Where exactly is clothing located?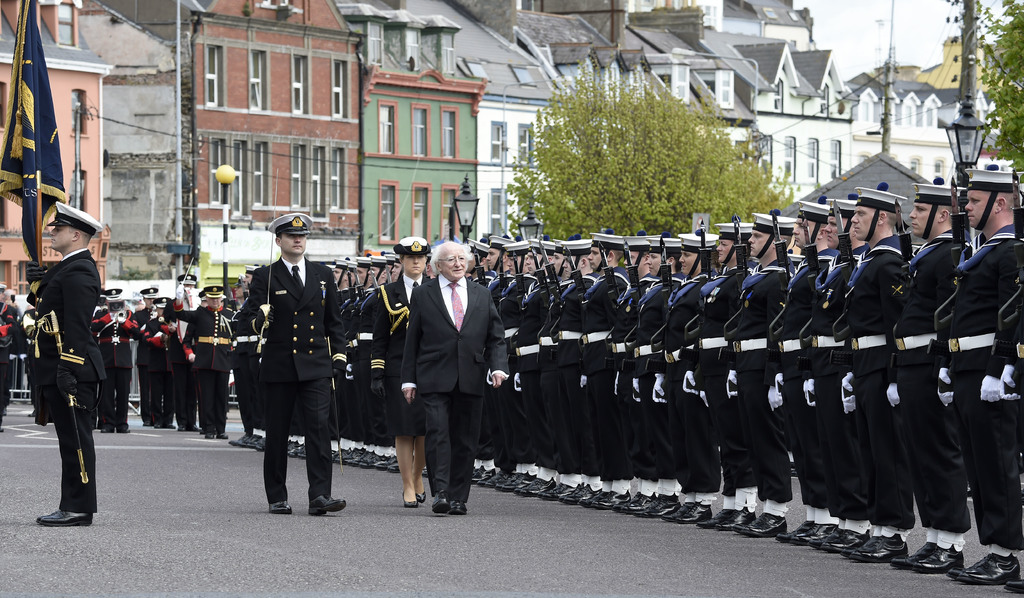
Its bounding box is [x1=767, y1=240, x2=837, y2=505].
